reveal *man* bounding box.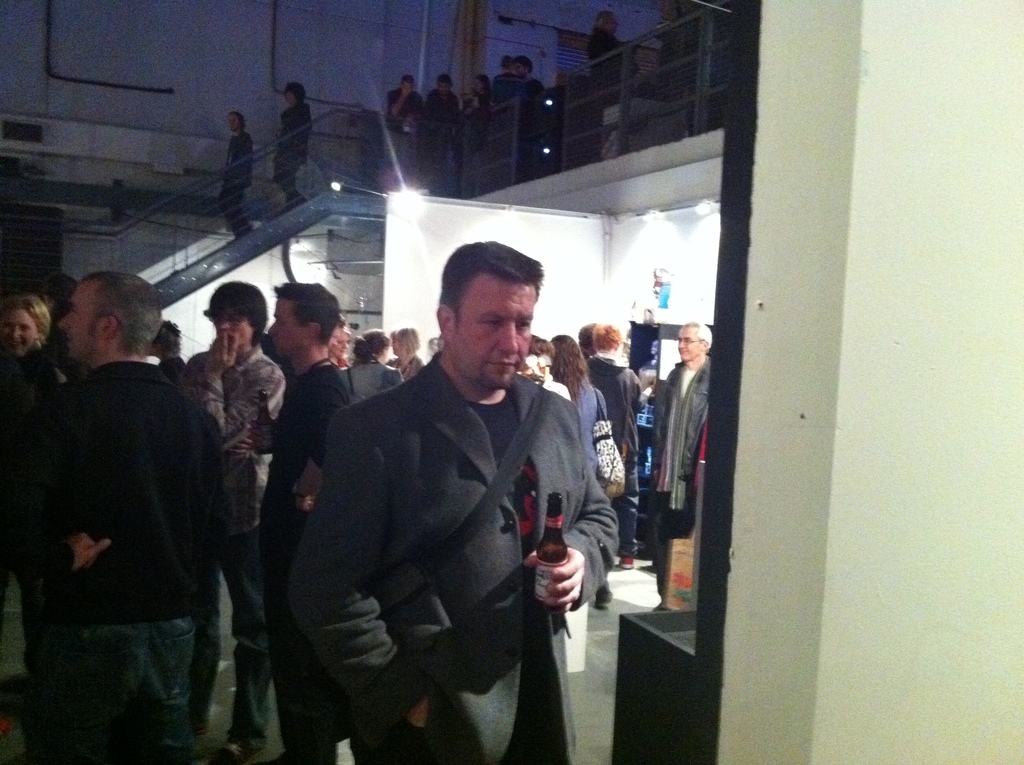
Revealed: (x1=605, y1=8, x2=627, y2=143).
